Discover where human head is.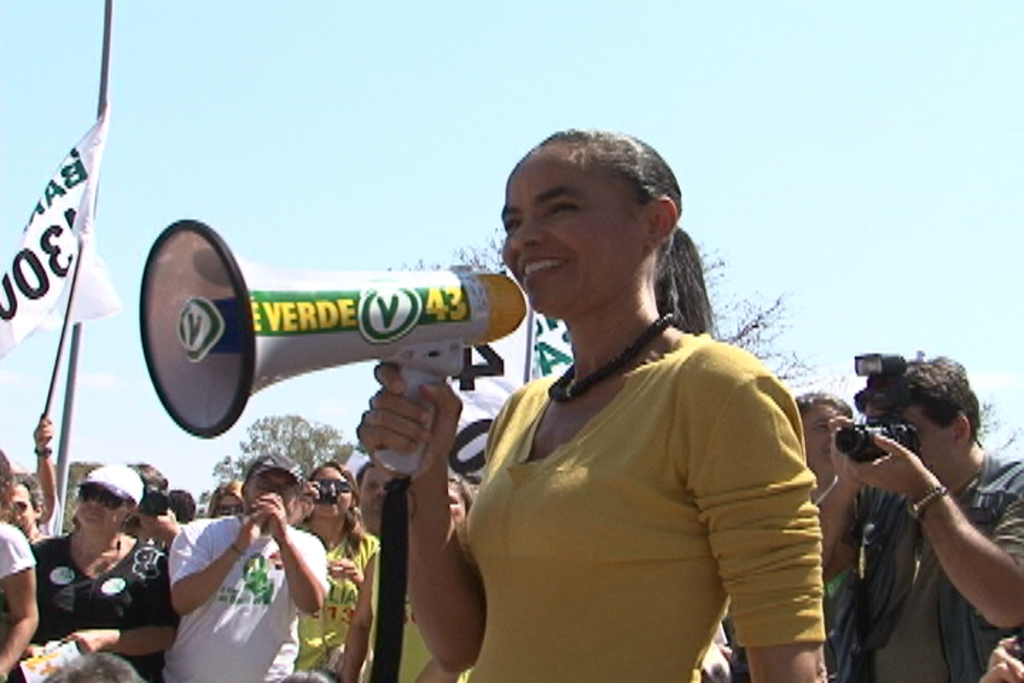
Discovered at x1=206, y1=487, x2=245, y2=515.
